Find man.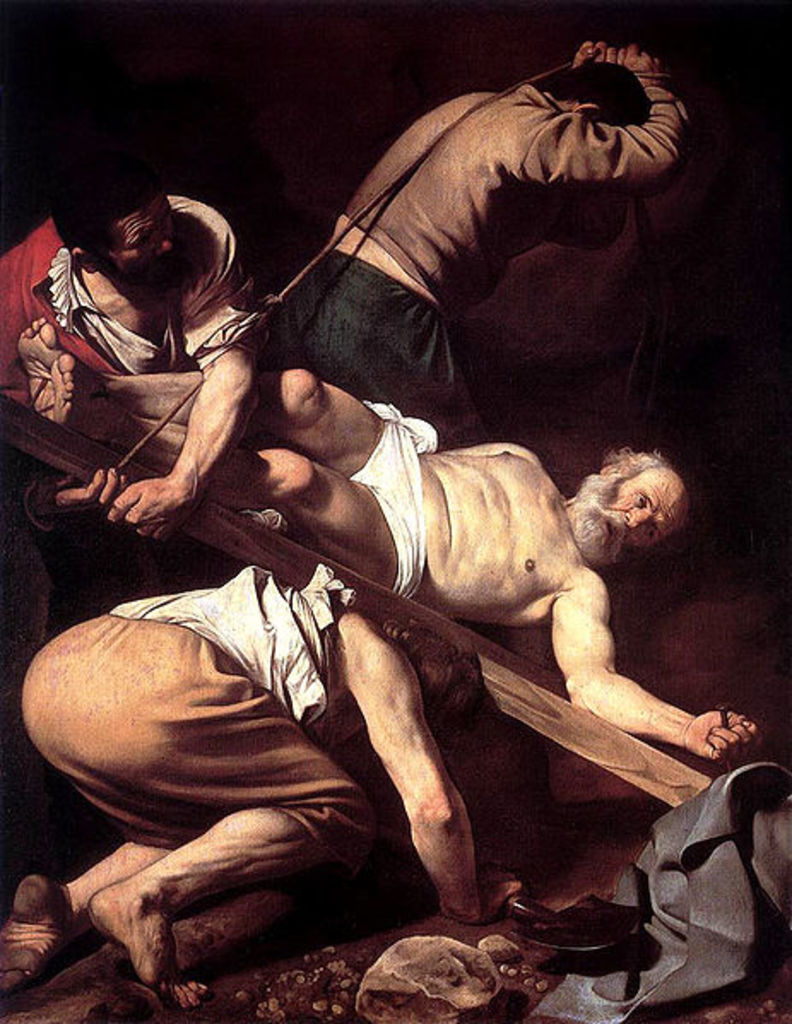
[left=0, top=130, right=267, bottom=545].
